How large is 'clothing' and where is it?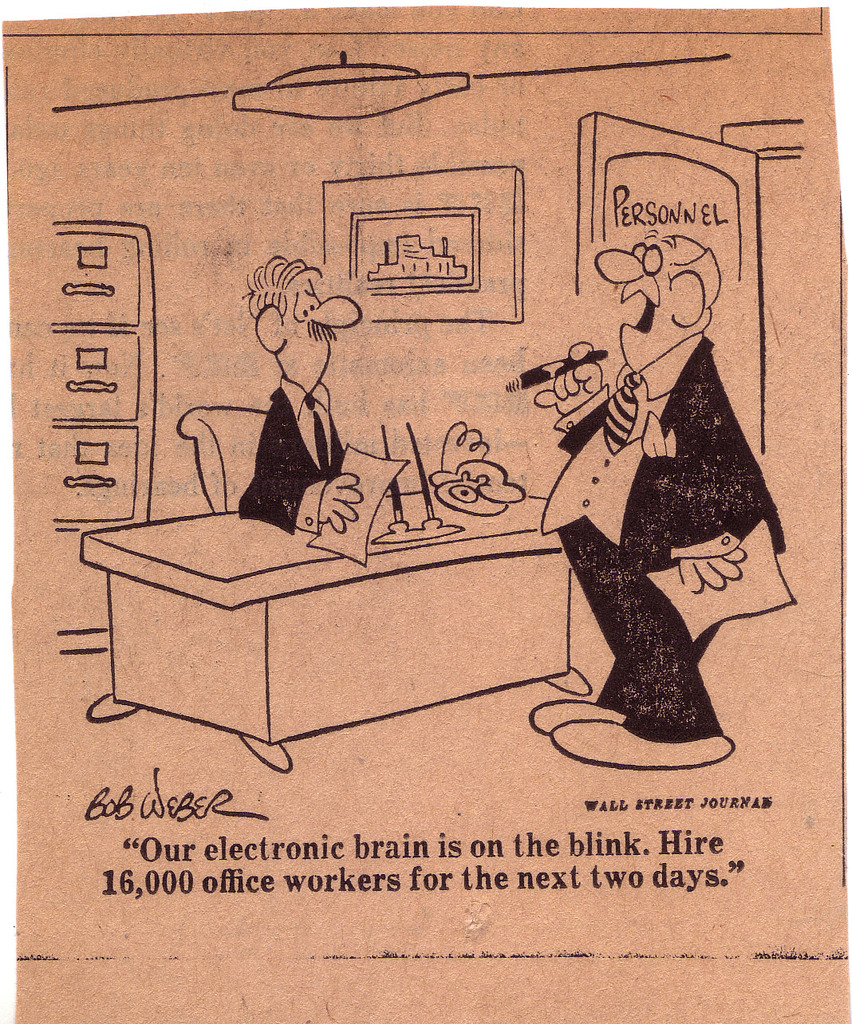
Bounding box: BBox(234, 380, 372, 547).
